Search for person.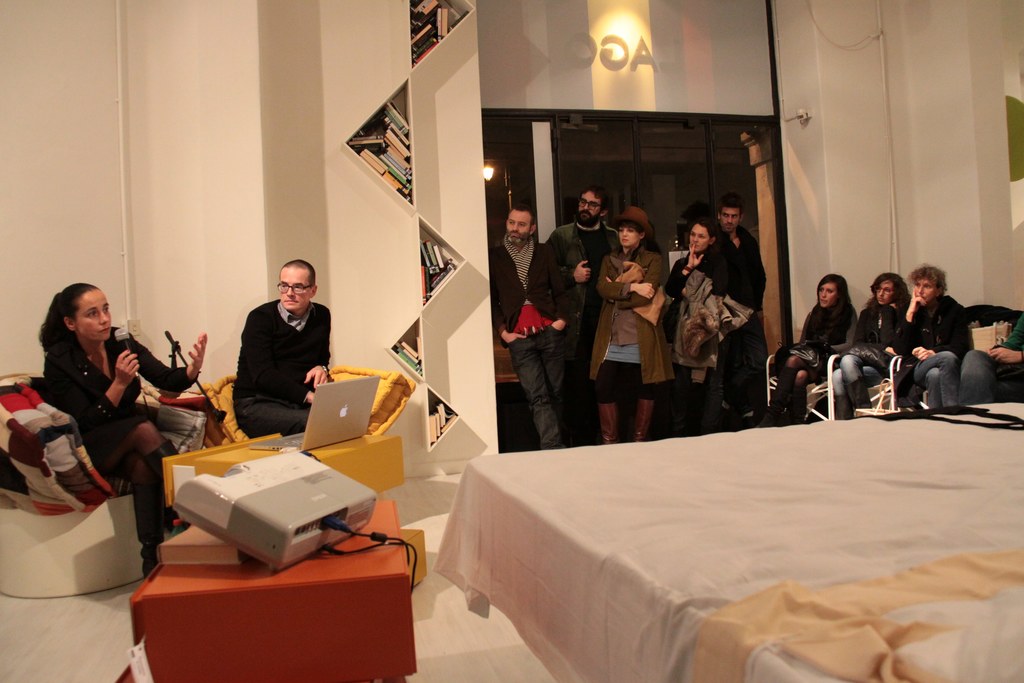
Found at <box>826,272,915,416</box>.
